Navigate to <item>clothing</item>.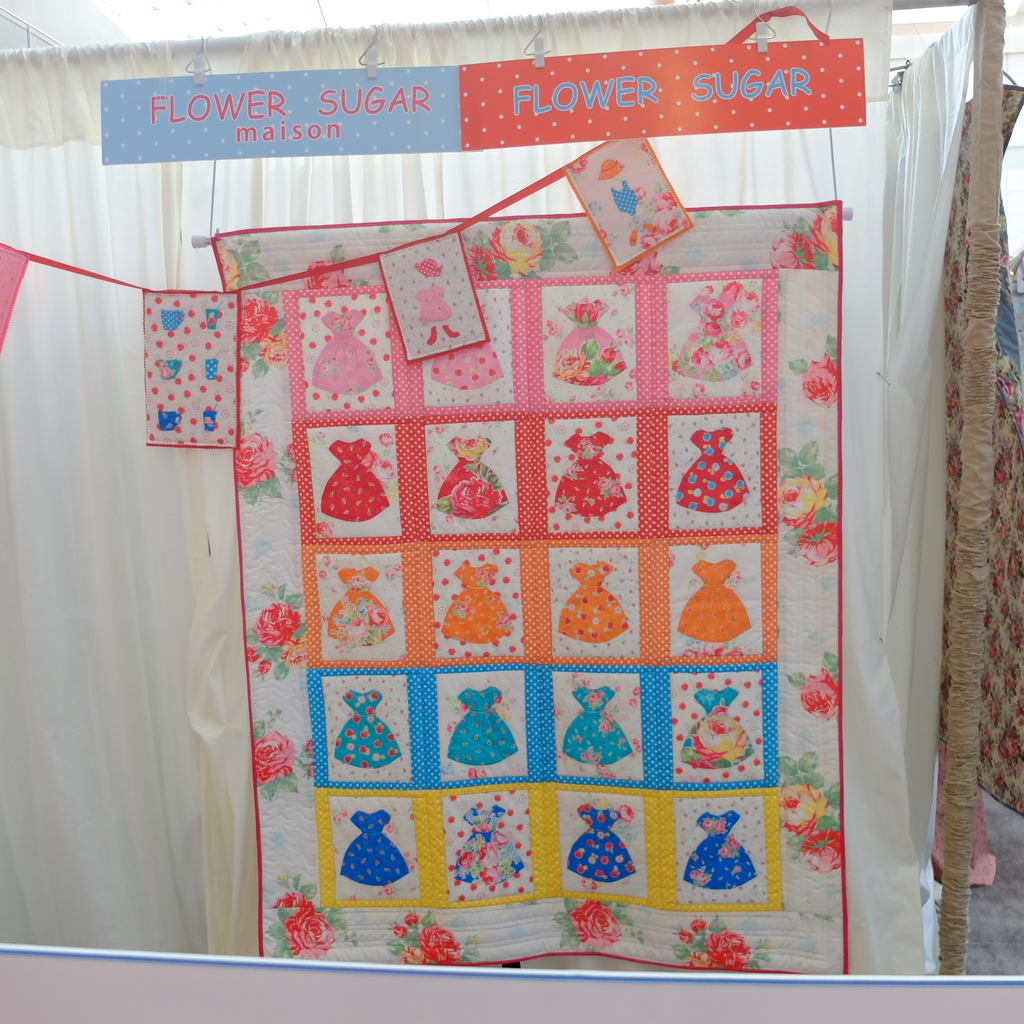
Navigation target: bbox=[688, 692, 769, 769].
